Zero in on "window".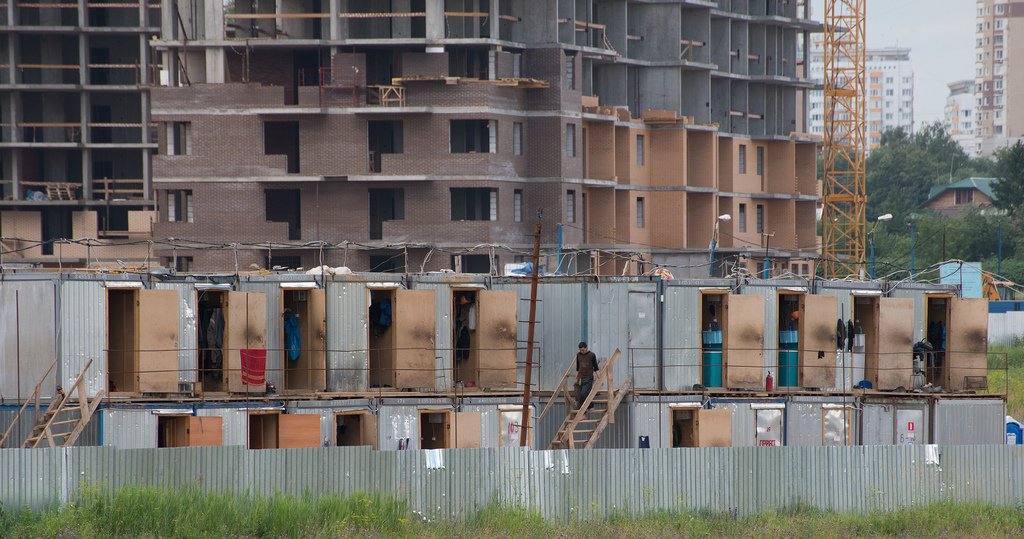
Zeroed in: <bbox>447, 188, 491, 224</bbox>.
